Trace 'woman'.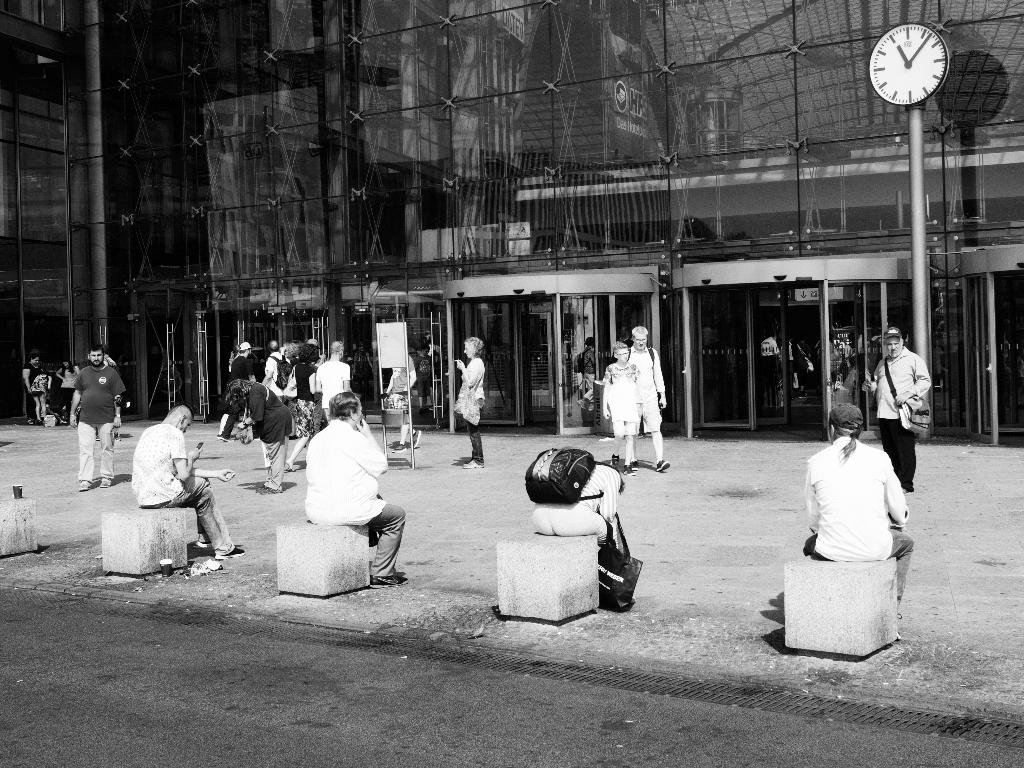
Traced to l=30, t=364, r=52, b=421.
